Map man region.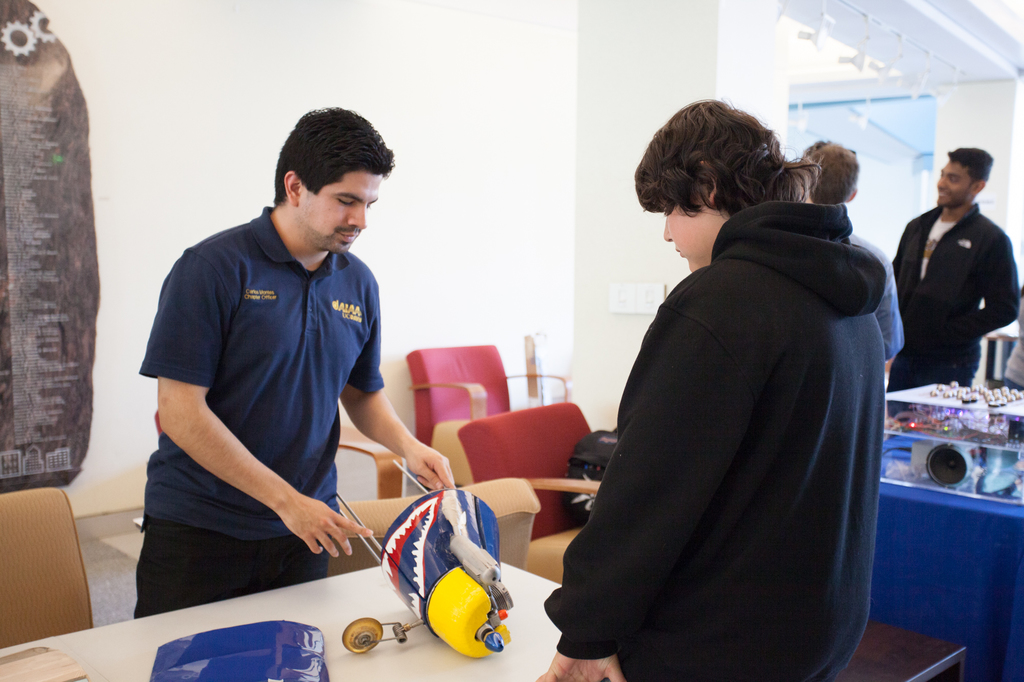
Mapped to <bbox>803, 132, 905, 358</bbox>.
